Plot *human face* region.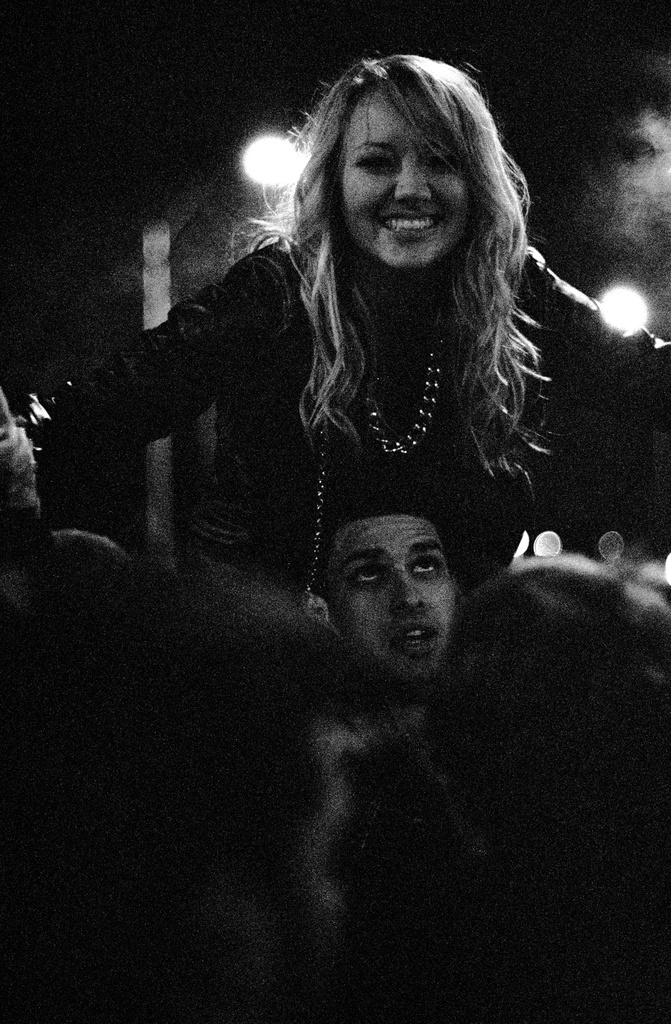
Plotted at bbox=(329, 519, 453, 685).
